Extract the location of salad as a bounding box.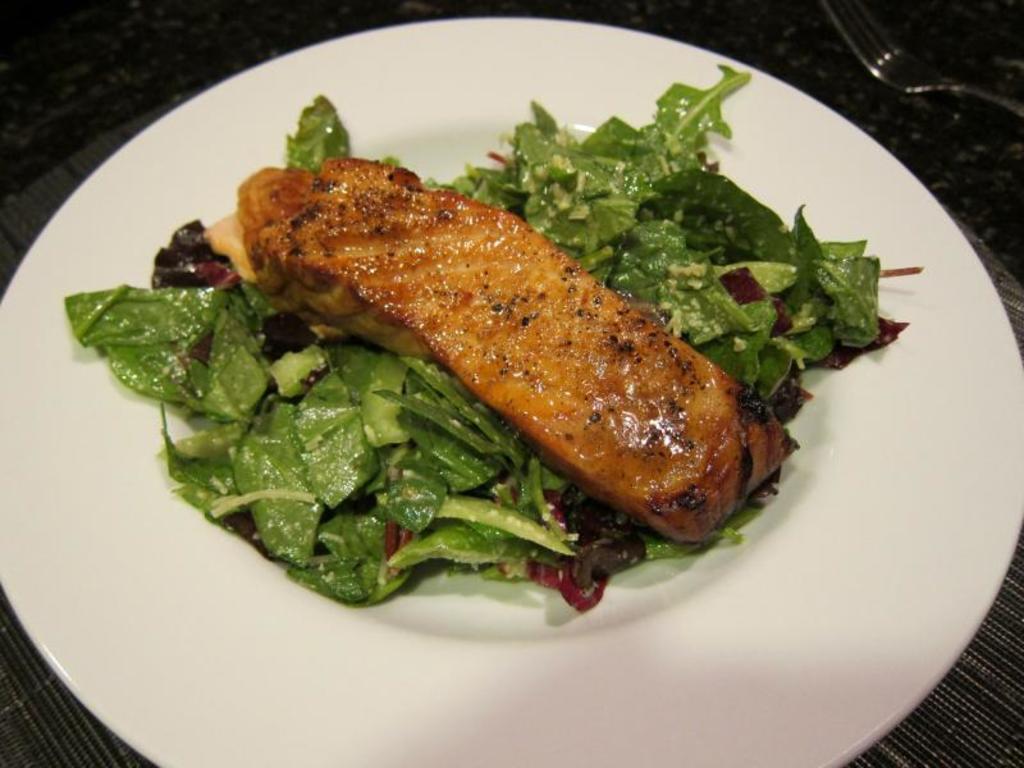
(55,61,929,612).
